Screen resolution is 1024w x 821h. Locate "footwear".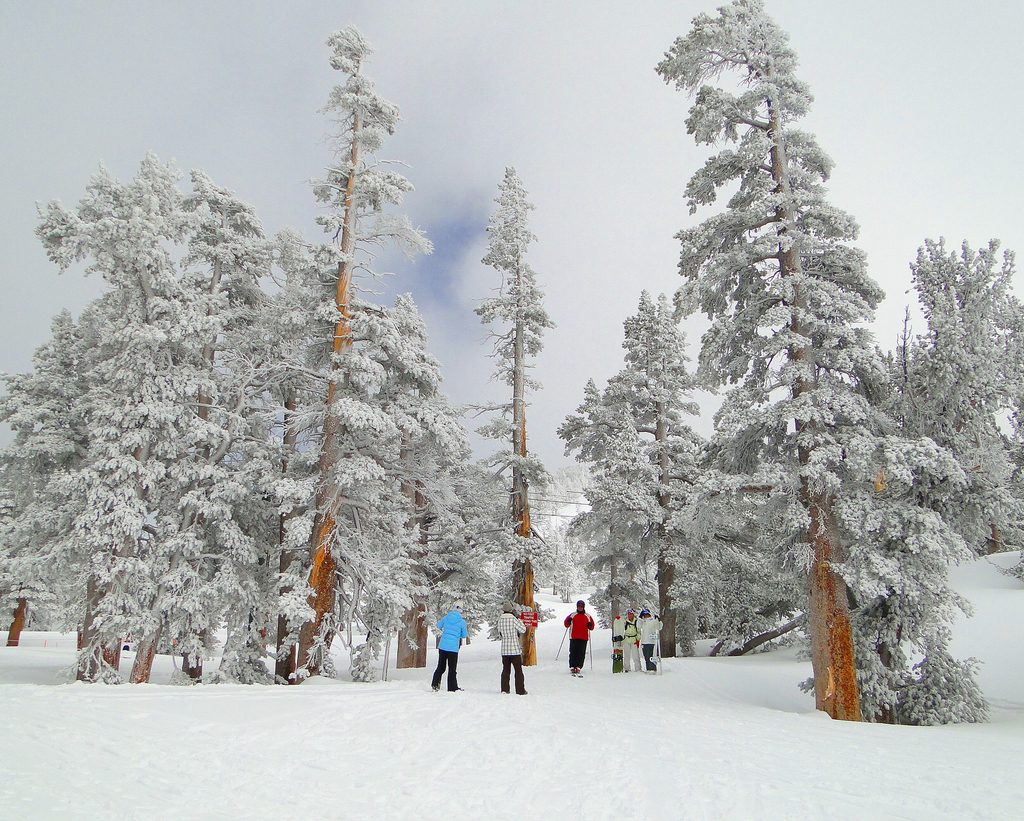
x1=572 y1=669 x2=584 y2=674.
